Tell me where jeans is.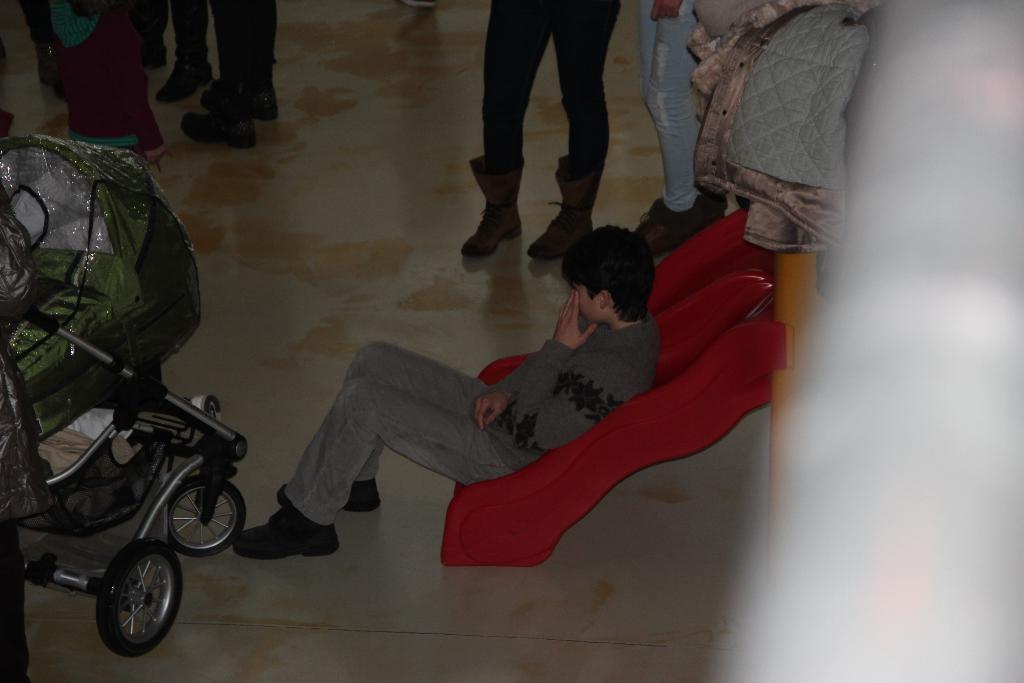
jeans is at 483,0,625,165.
